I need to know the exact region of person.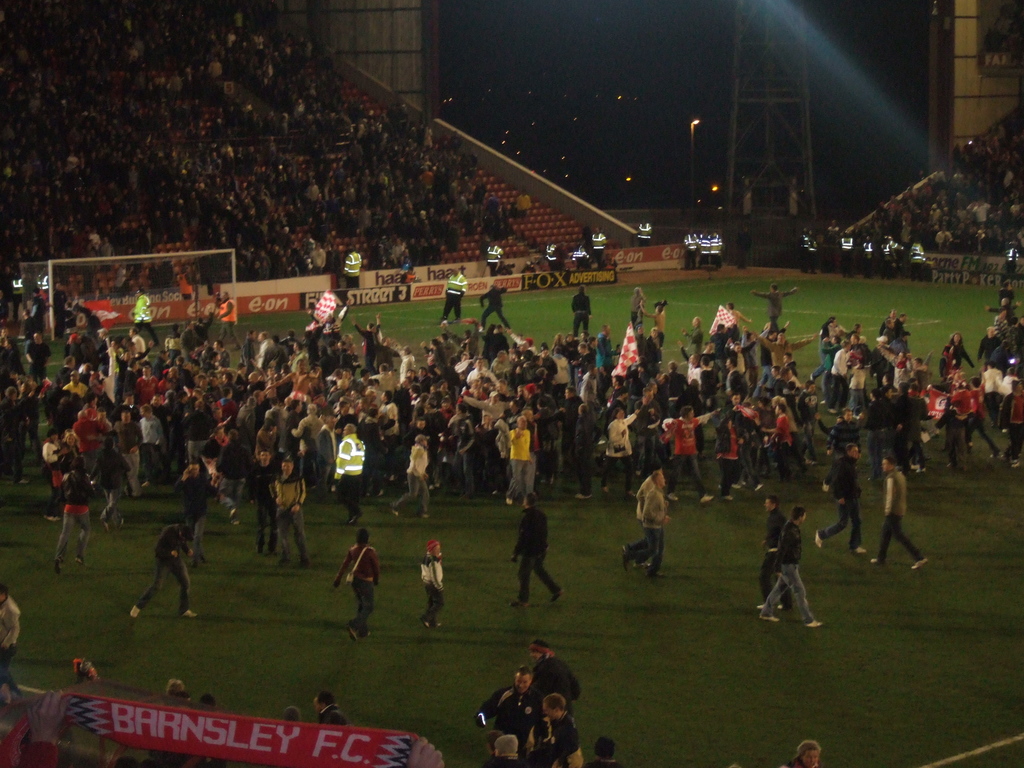
Region: [344,244,365,292].
